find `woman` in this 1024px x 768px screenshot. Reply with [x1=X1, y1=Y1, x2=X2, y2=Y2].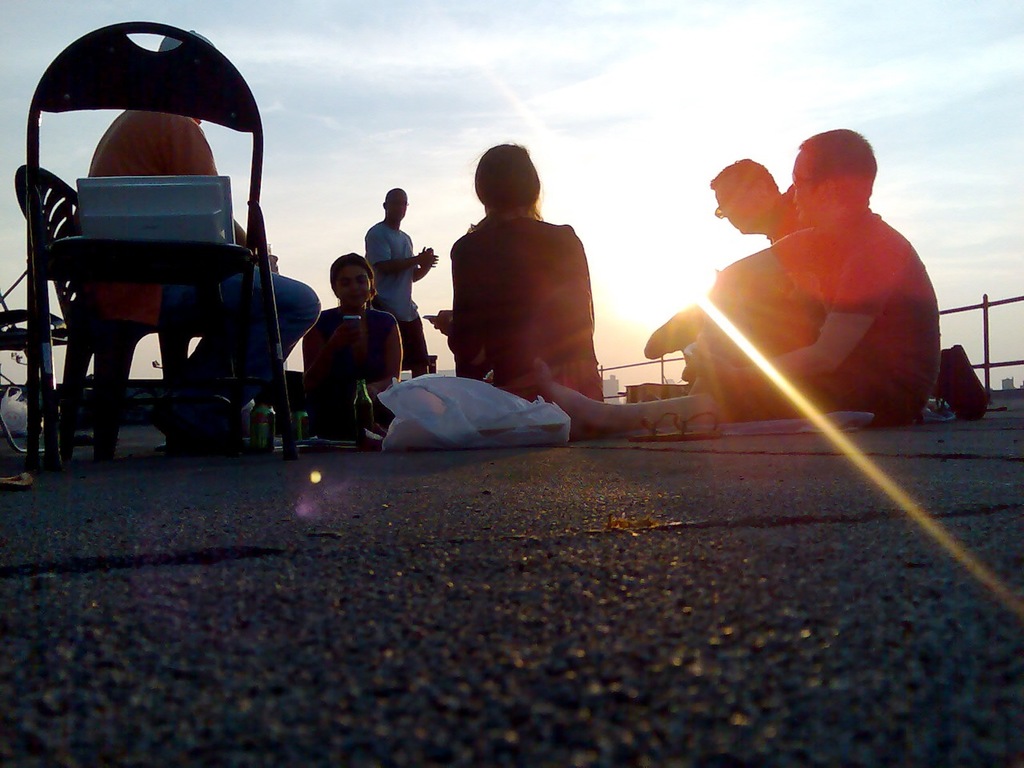
[x1=305, y1=253, x2=401, y2=436].
